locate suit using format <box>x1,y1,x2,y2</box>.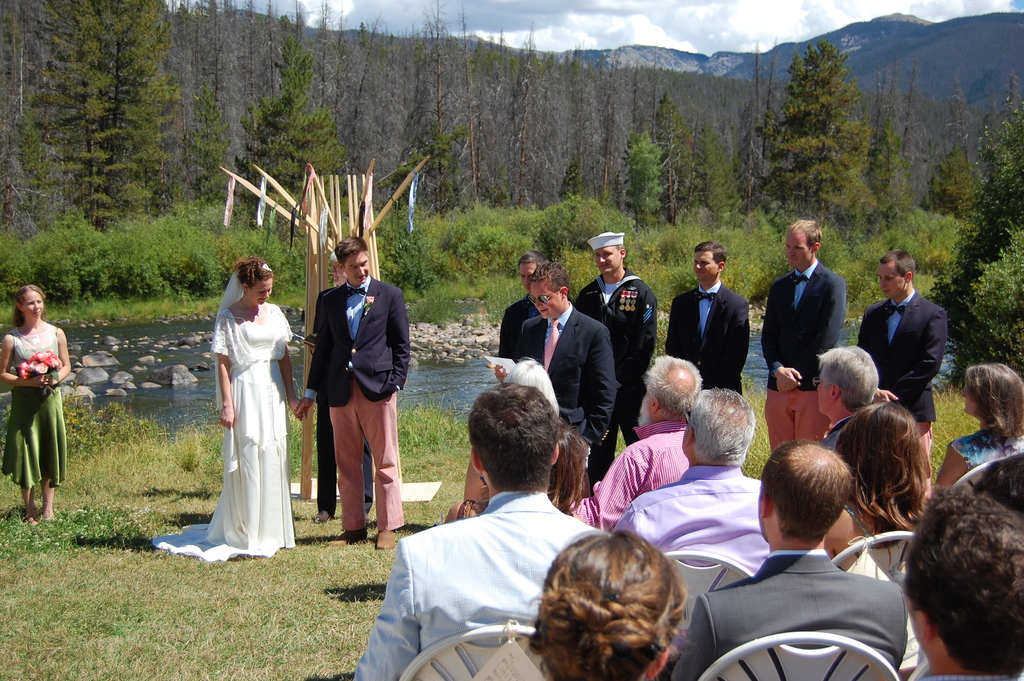
<box>351,487,612,680</box>.
